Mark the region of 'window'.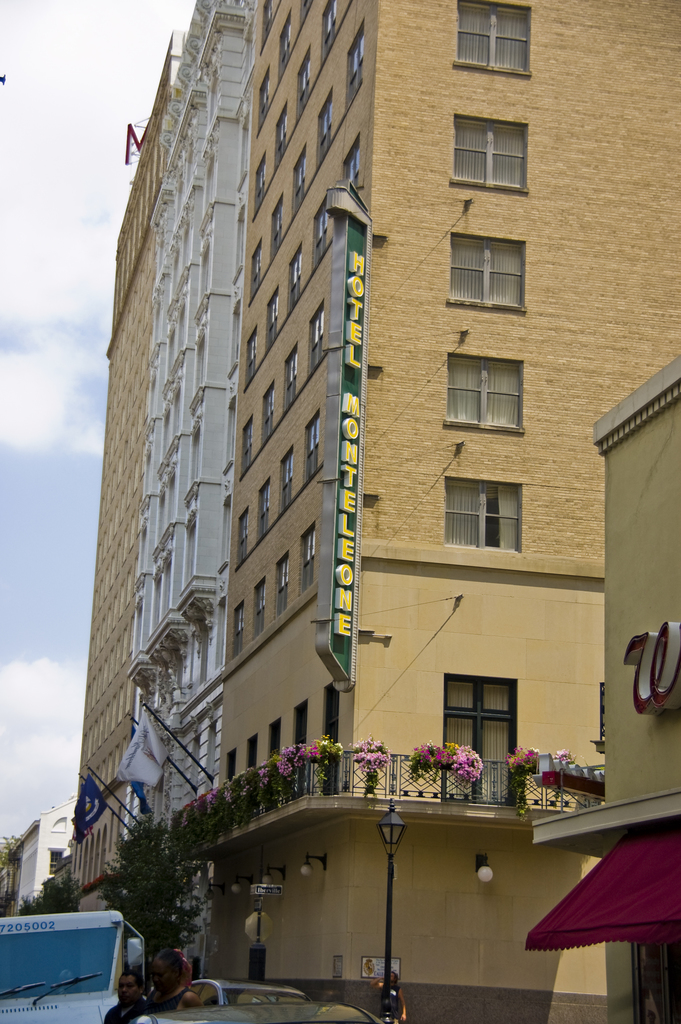
Region: {"left": 224, "top": 746, "right": 240, "bottom": 793}.
